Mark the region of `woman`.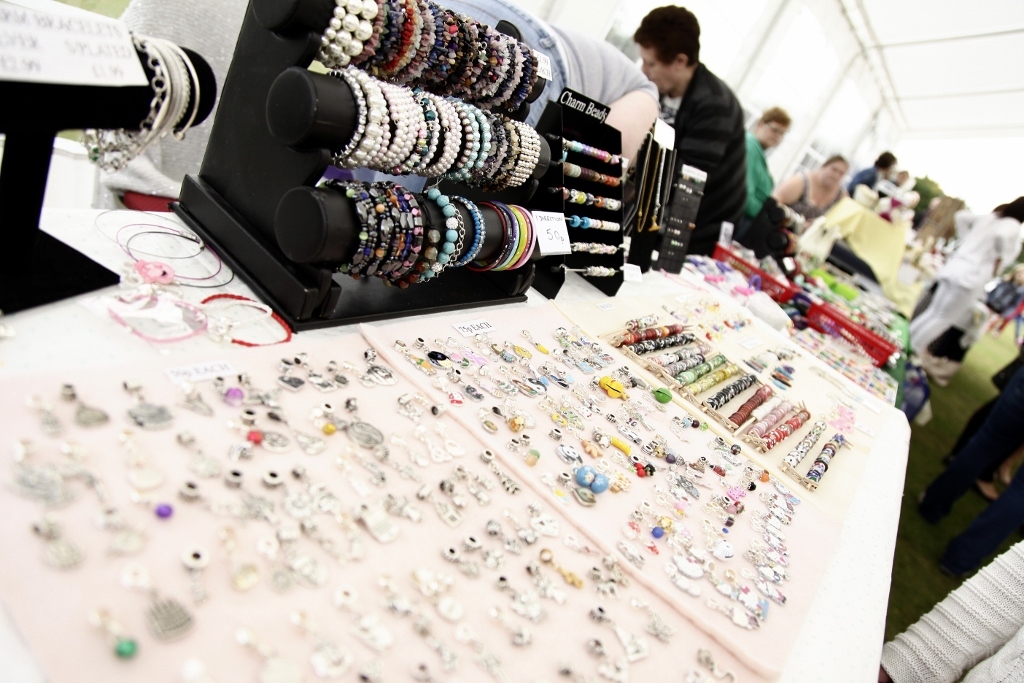
Region: [left=742, top=107, right=792, bottom=214].
